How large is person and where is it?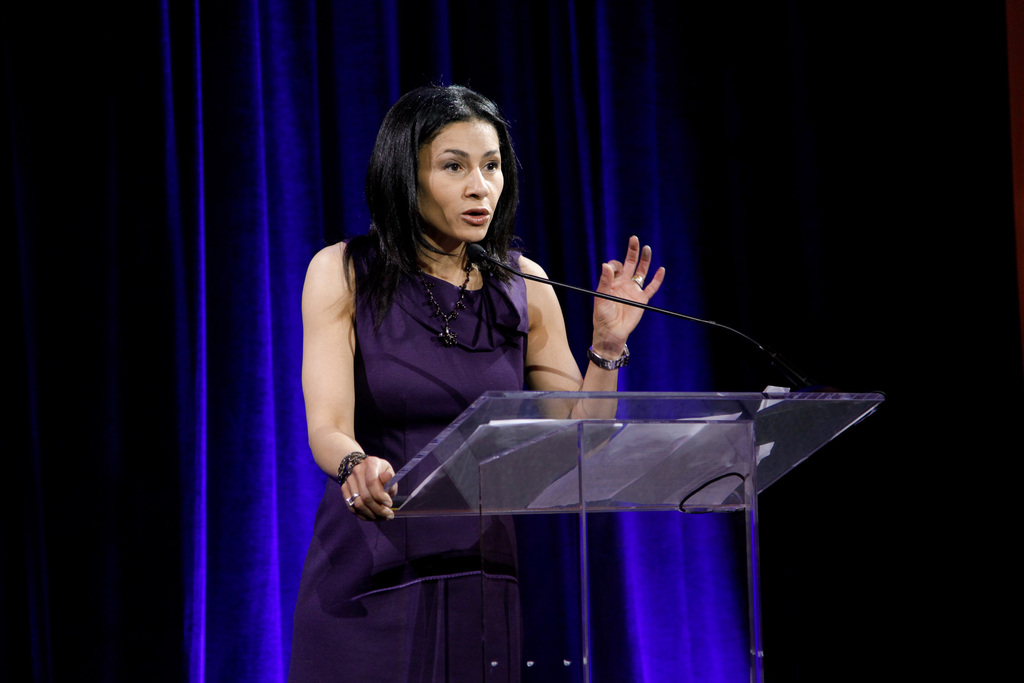
Bounding box: box(307, 90, 703, 635).
